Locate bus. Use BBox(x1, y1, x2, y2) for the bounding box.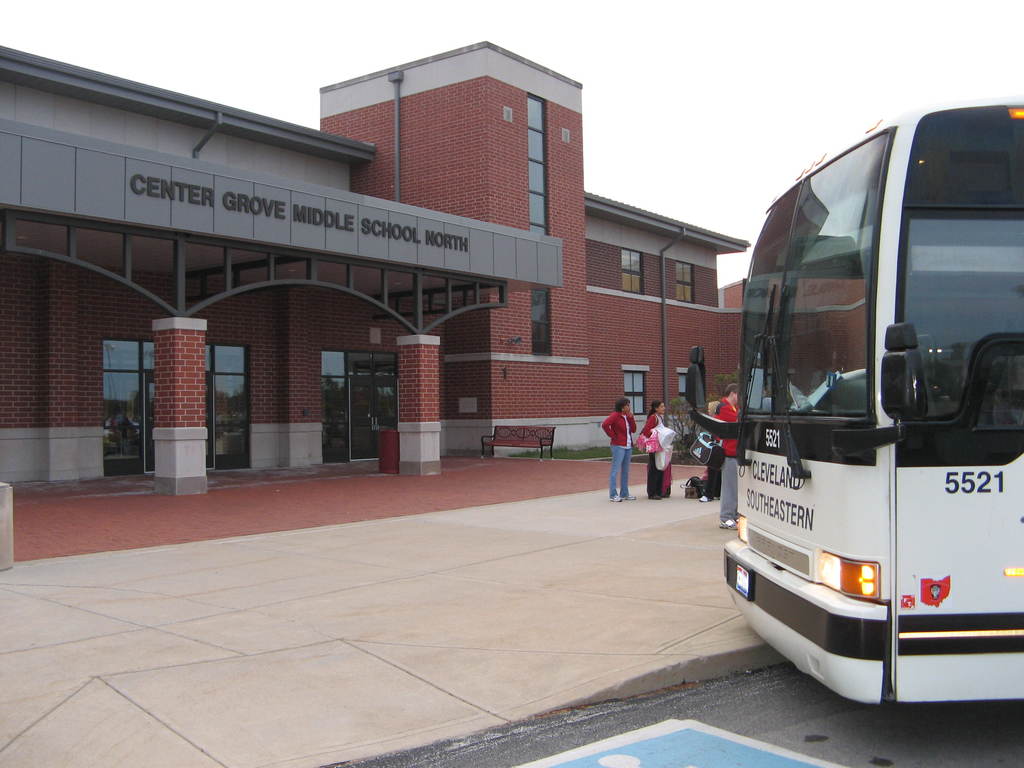
BBox(687, 95, 1023, 704).
